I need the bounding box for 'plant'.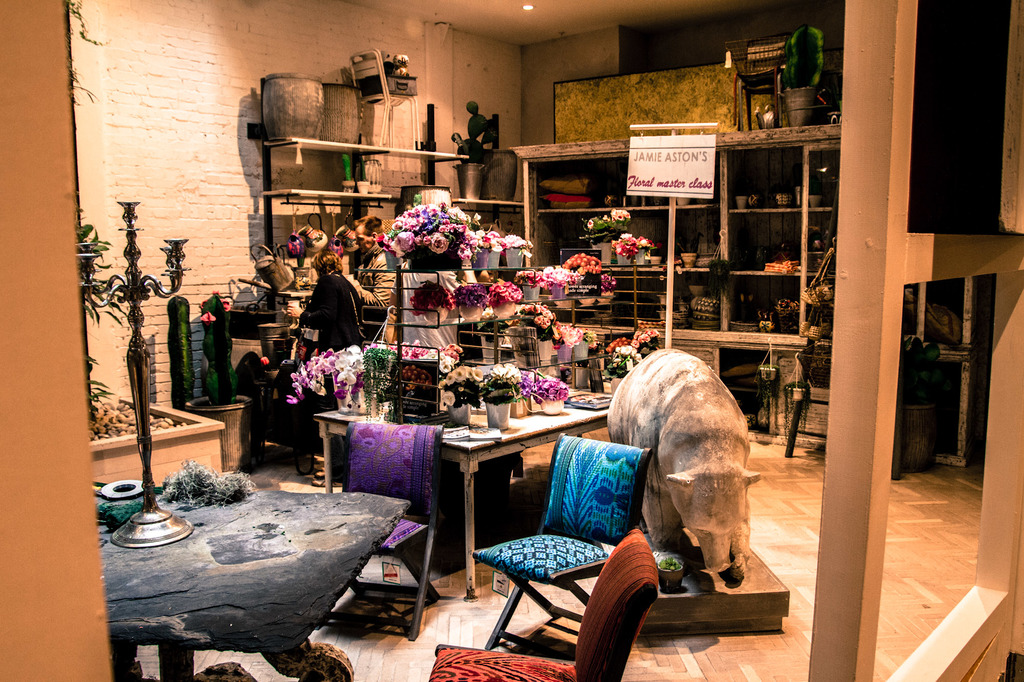
Here it is: box=[604, 322, 691, 384].
